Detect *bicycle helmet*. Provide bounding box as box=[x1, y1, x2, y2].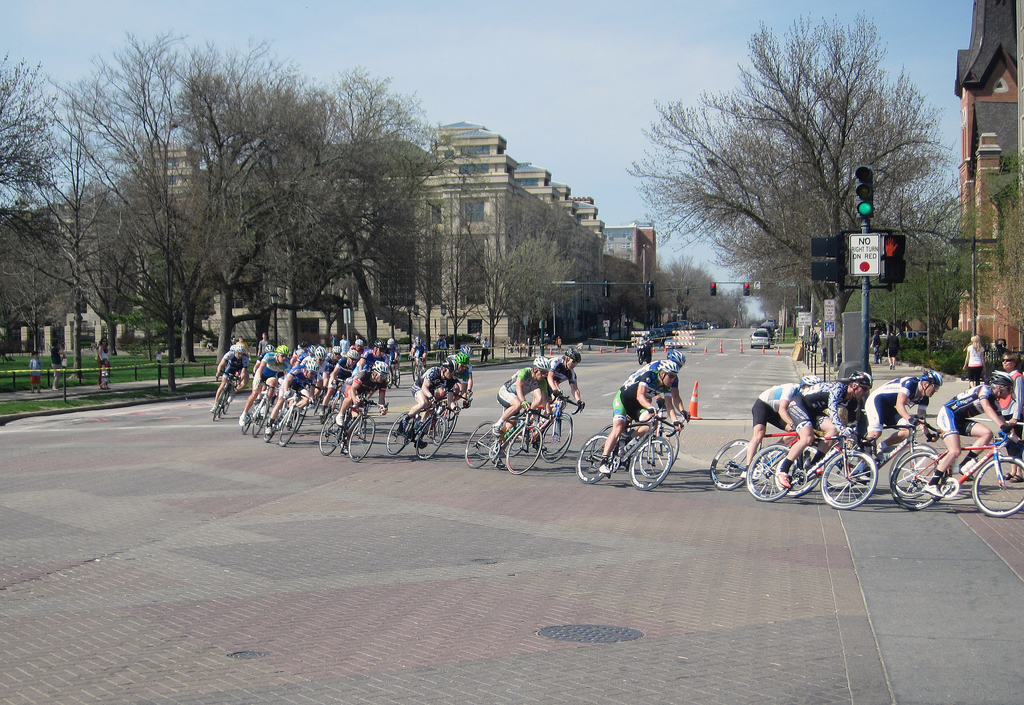
box=[265, 344, 274, 350].
